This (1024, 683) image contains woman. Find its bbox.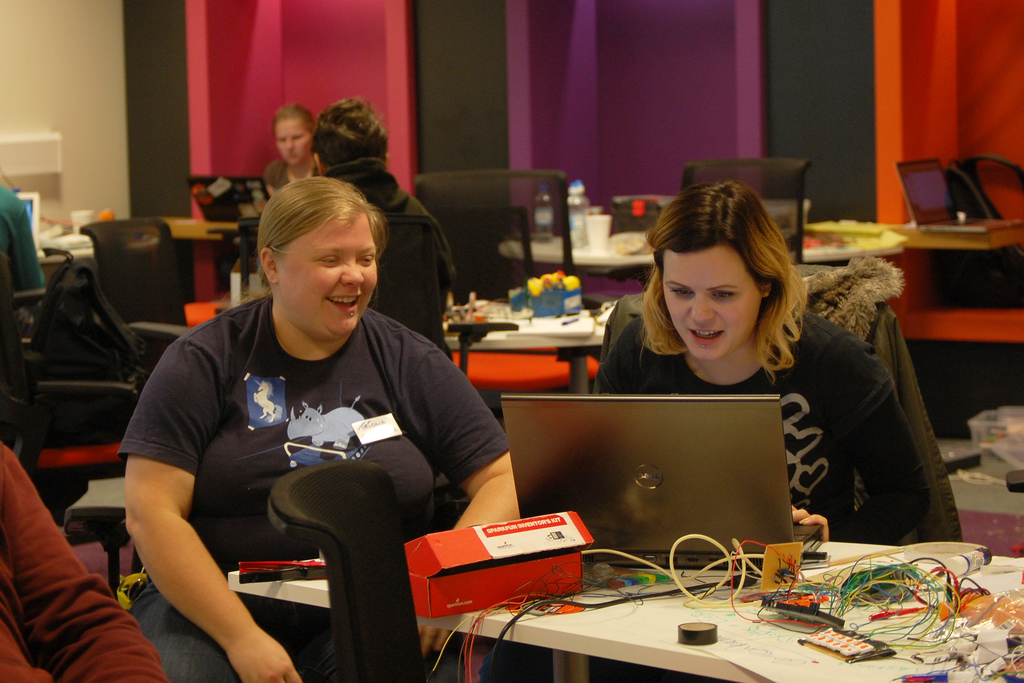
[127,174,525,682].
